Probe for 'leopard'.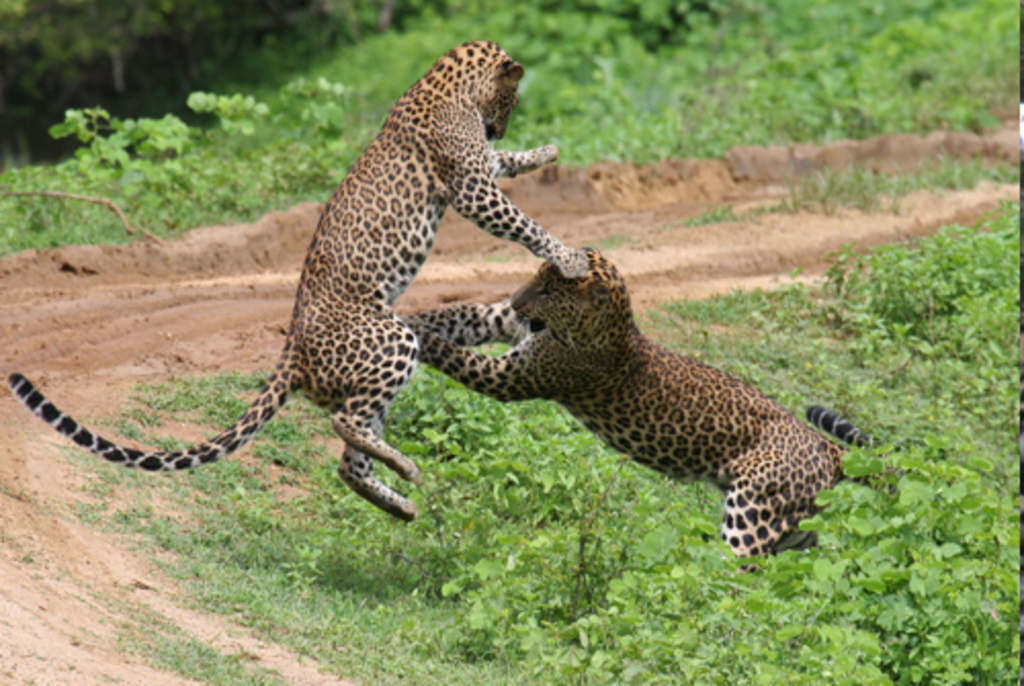
Probe result: rect(12, 41, 590, 524).
